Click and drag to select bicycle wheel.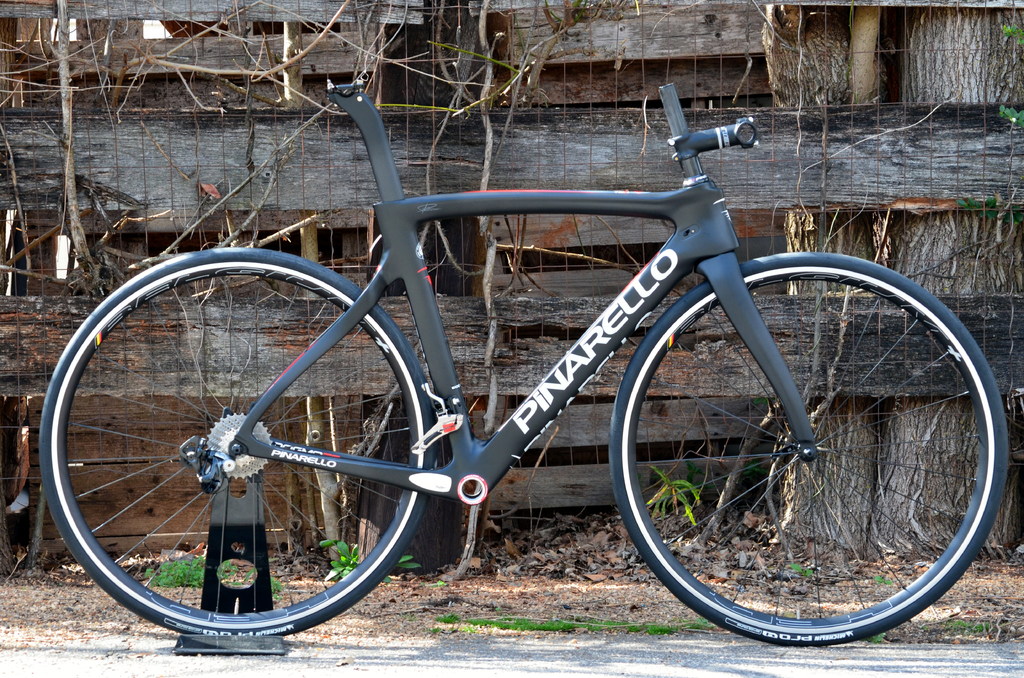
Selection: select_region(62, 287, 417, 634).
